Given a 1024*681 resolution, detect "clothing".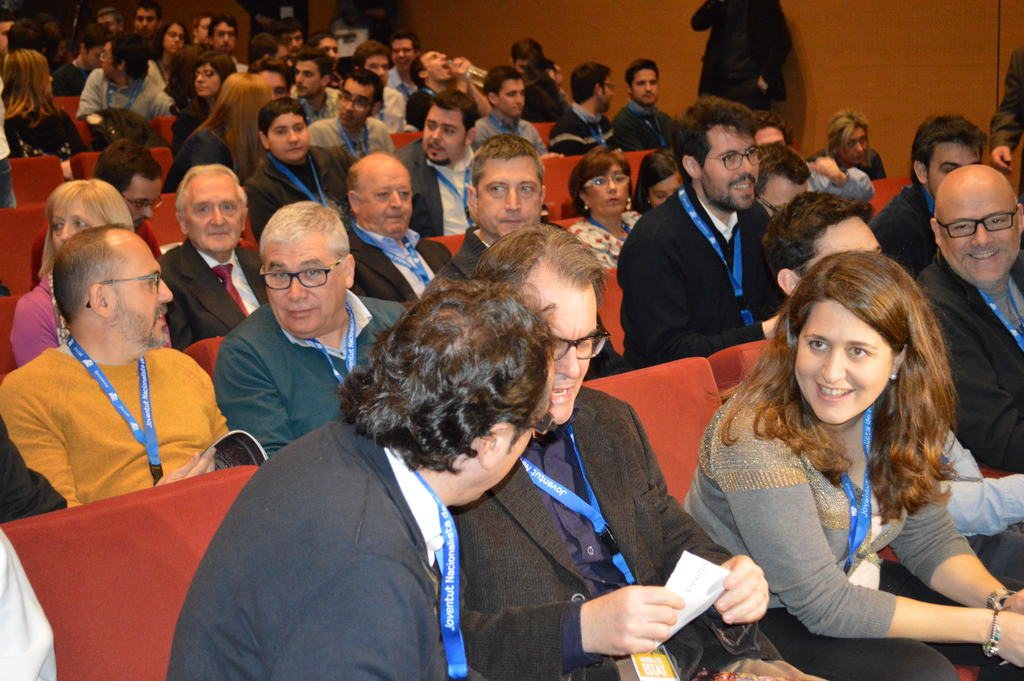
[left=2, top=525, right=58, bottom=680].
